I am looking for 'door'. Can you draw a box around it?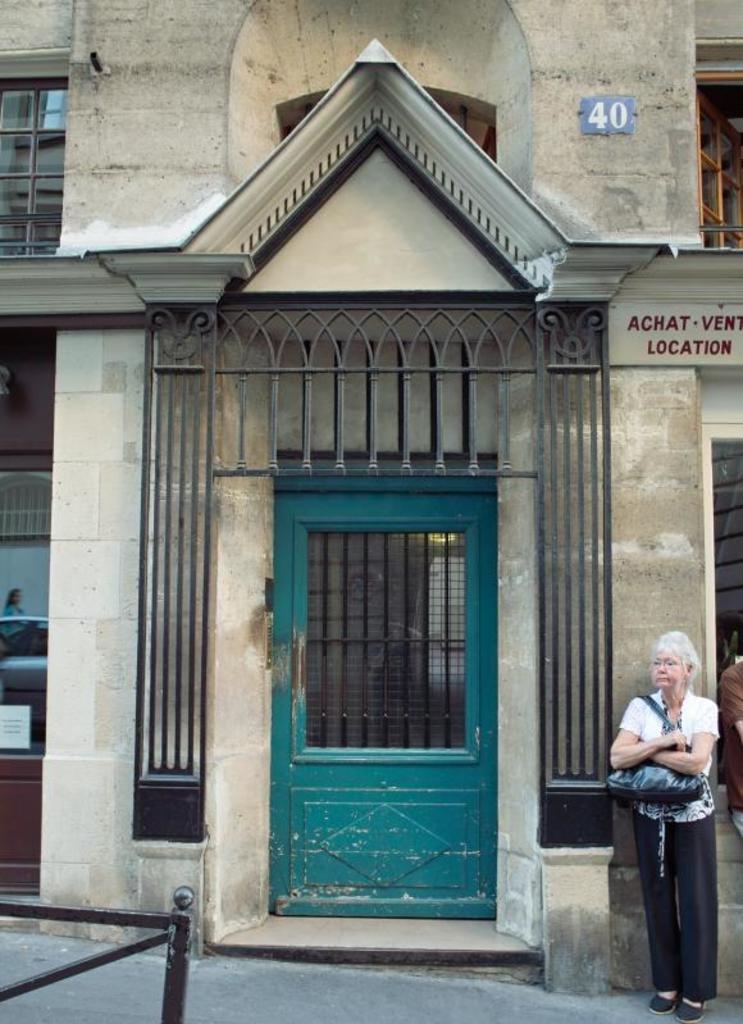
Sure, the bounding box is 270 445 497 925.
